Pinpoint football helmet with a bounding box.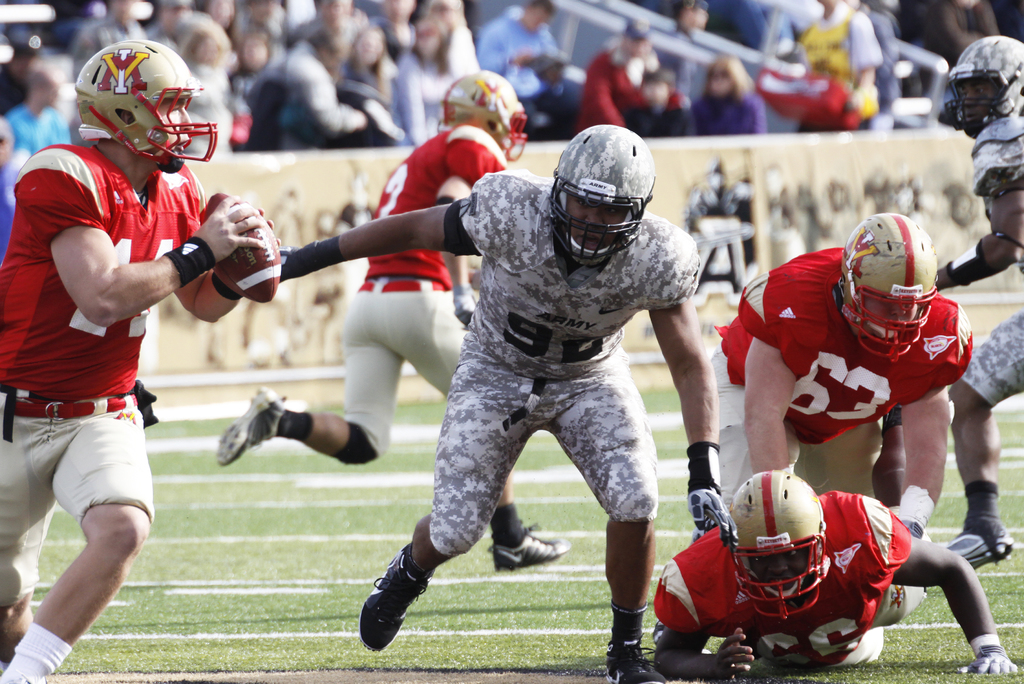
931 30 1021 150.
